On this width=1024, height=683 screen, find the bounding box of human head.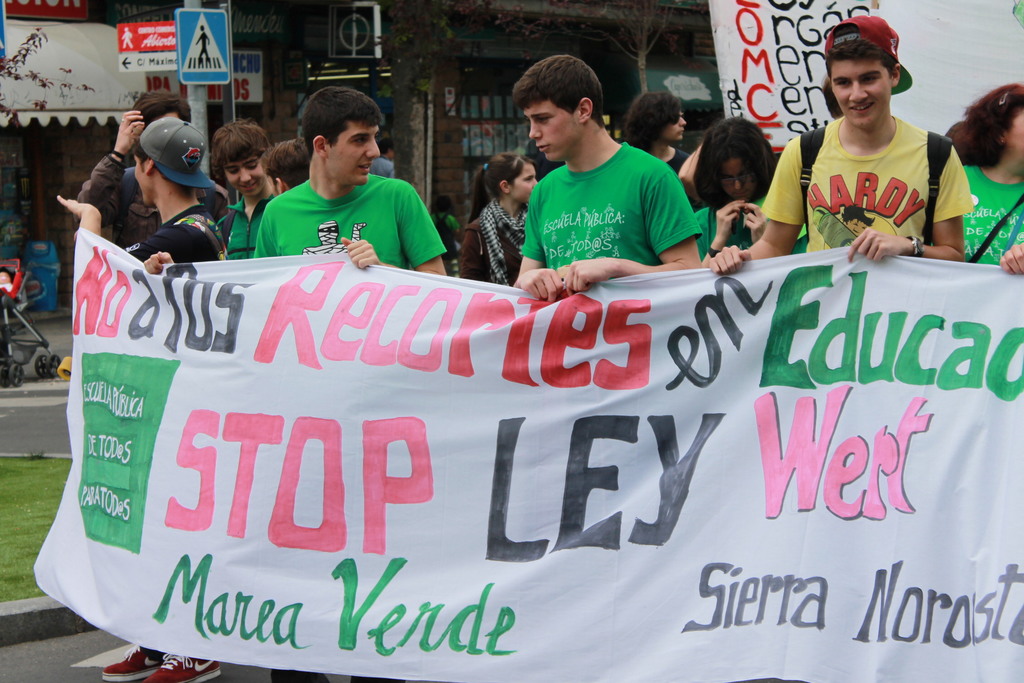
Bounding box: BBox(834, 6, 929, 116).
